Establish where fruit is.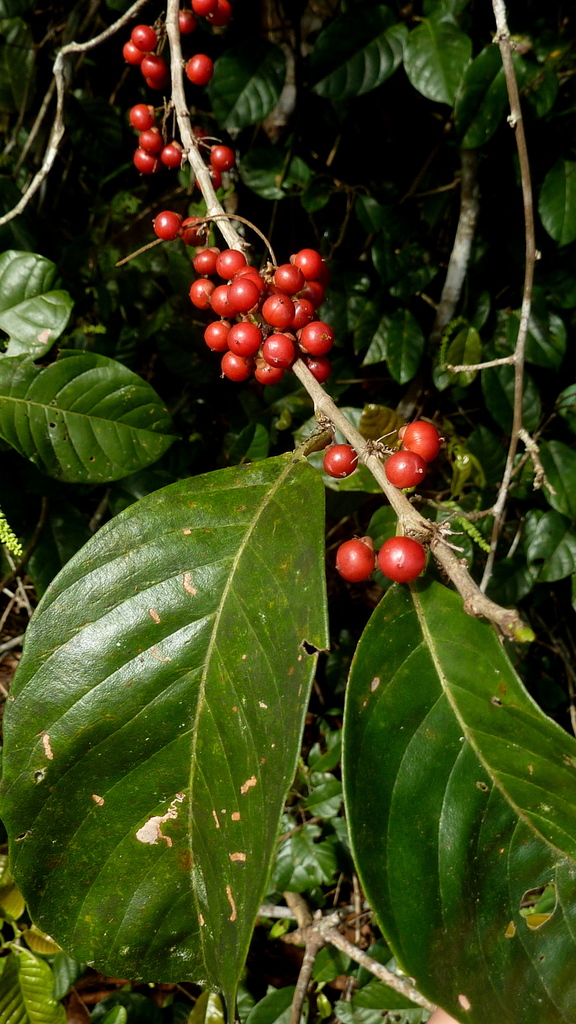
Established at box(127, 24, 152, 52).
